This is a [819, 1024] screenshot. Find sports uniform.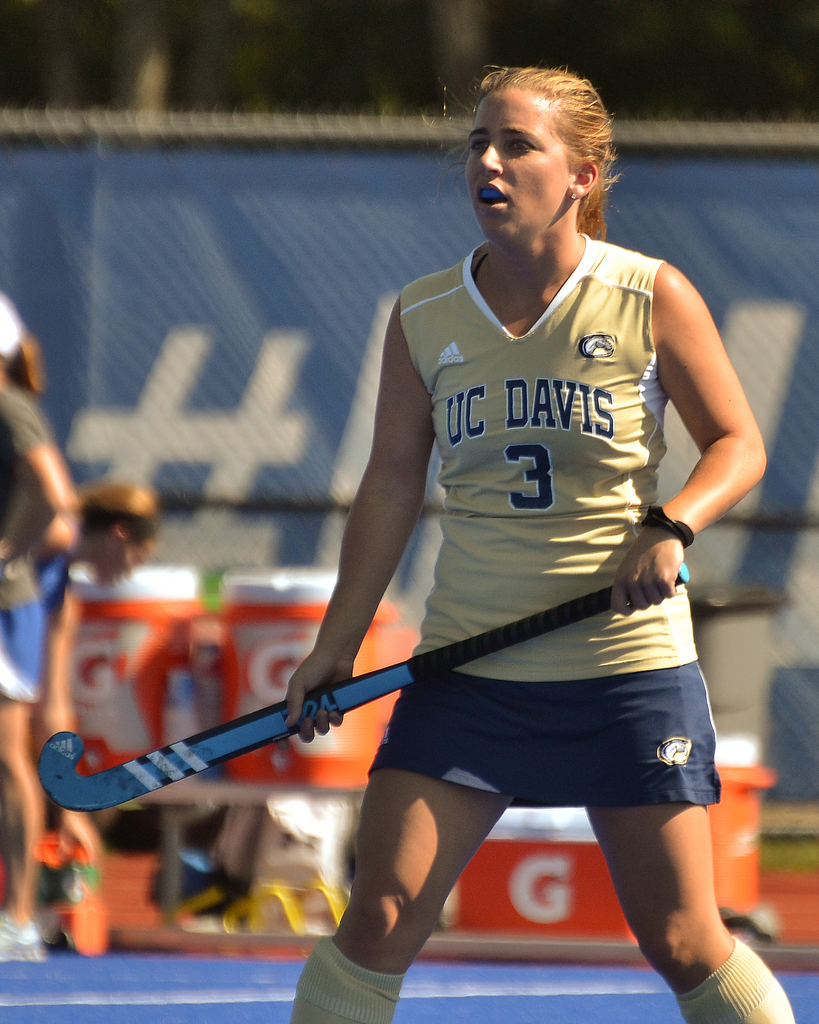
Bounding box: Rect(5, 376, 56, 715).
